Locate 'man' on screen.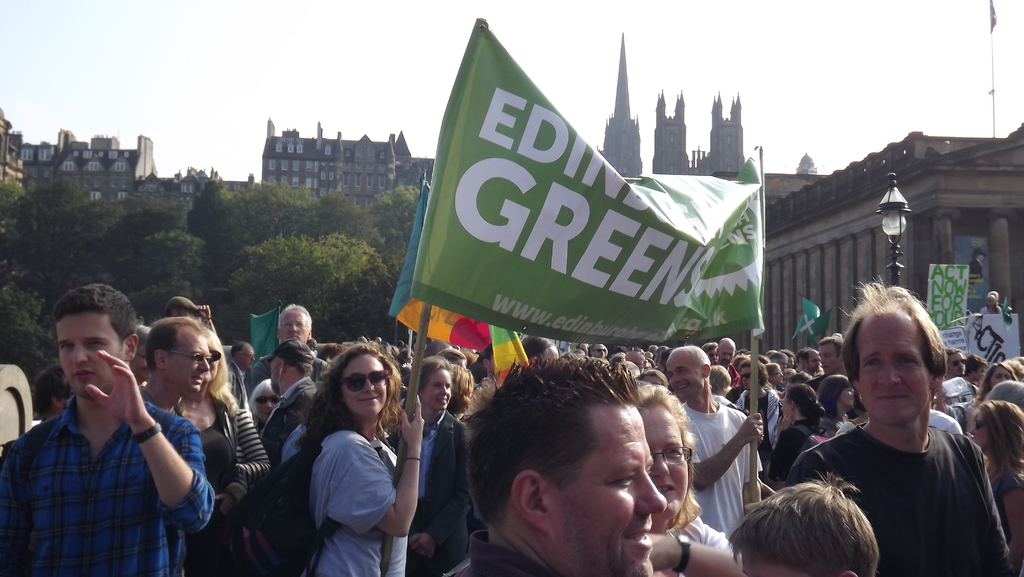
On screen at region(728, 359, 776, 400).
